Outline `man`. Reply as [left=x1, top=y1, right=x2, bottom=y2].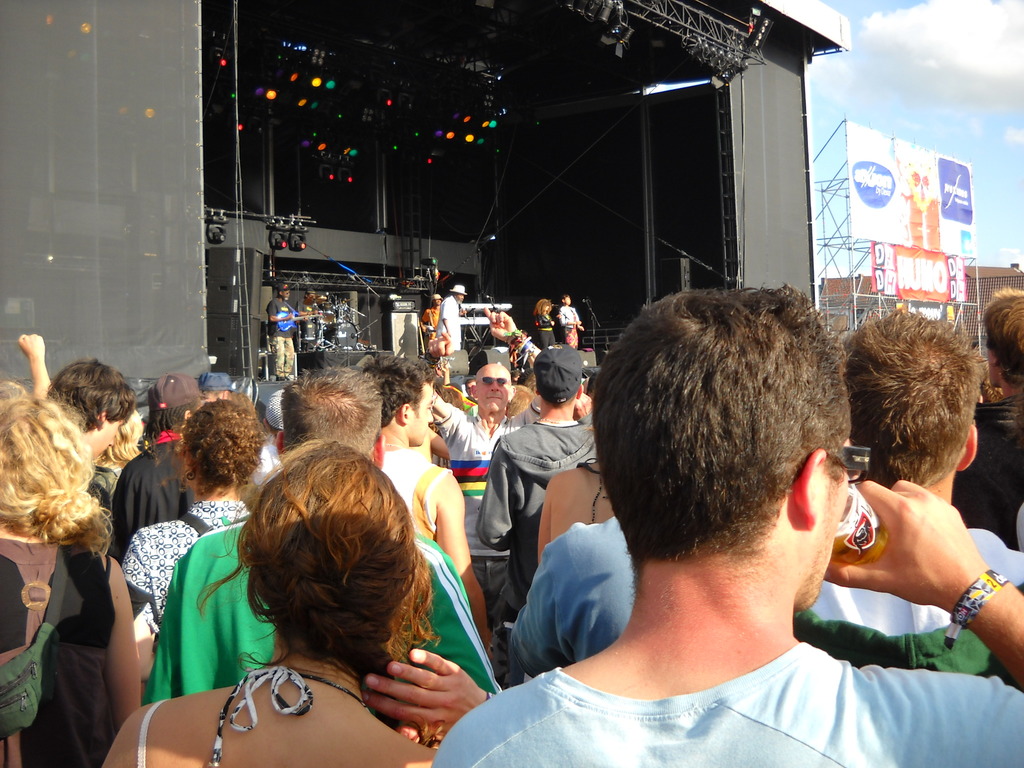
[left=430, top=280, right=470, bottom=367].
